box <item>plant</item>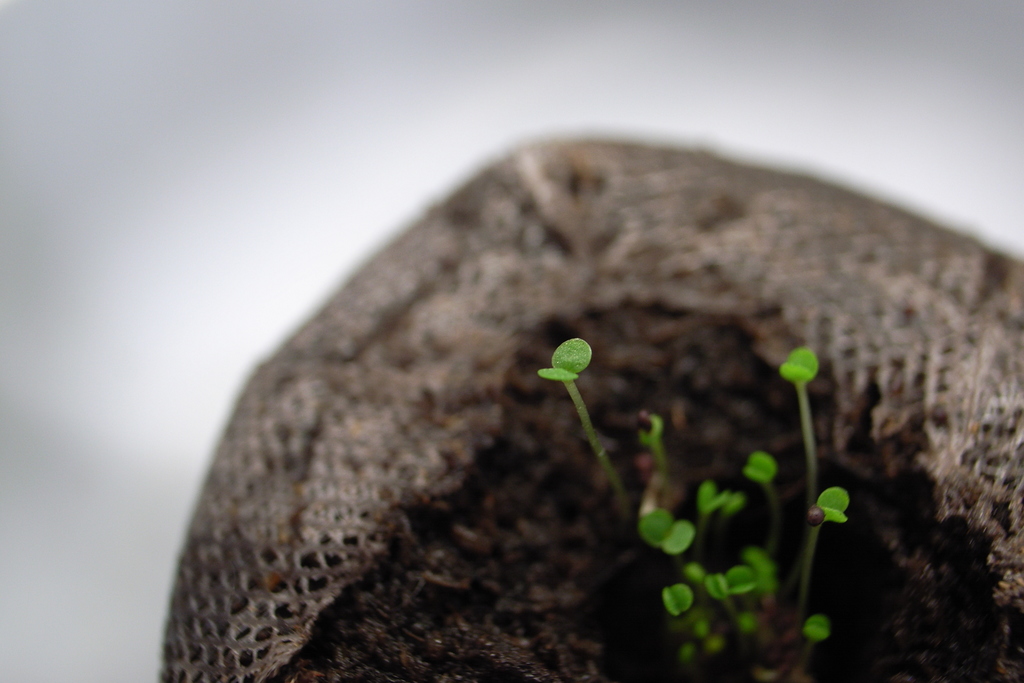
bbox=(531, 332, 639, 522)
